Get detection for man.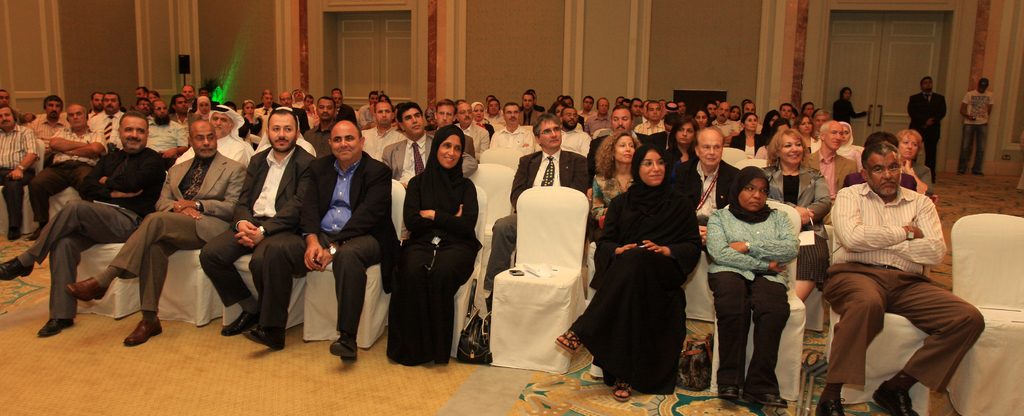
Detection: <region>29, 103, 108, 229</region>.
